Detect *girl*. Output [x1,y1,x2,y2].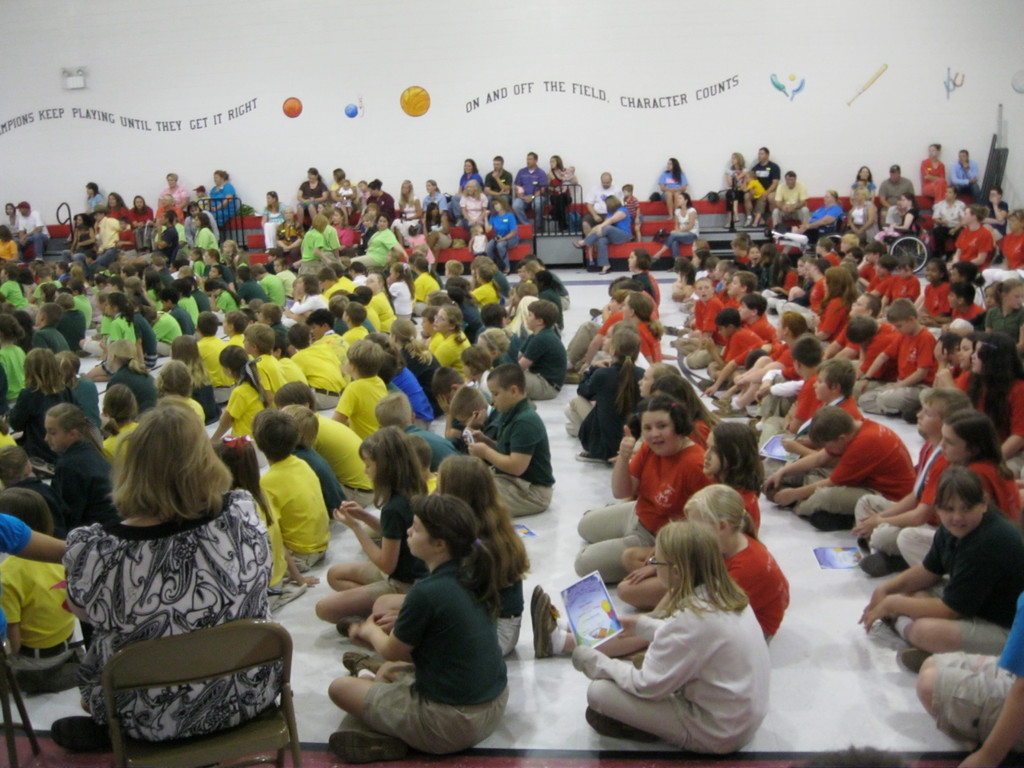
[56,407,121,525].
